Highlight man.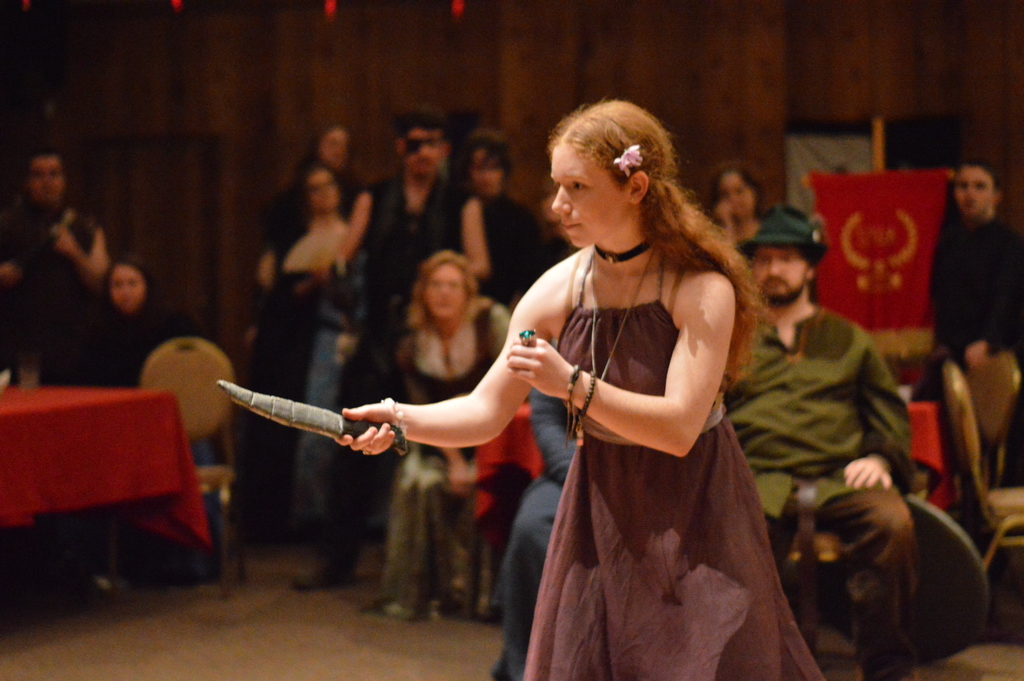
Highlighted region: box(291, 103, 492, 596).
